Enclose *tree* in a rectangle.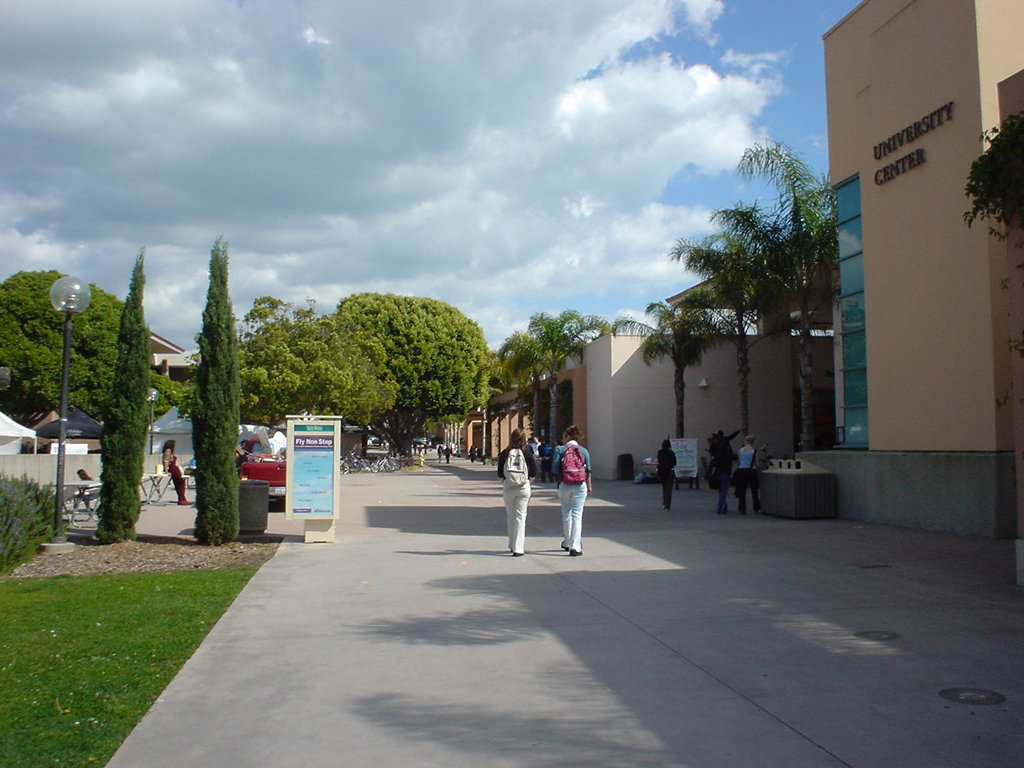
crop(0, 267, 132, 426).
